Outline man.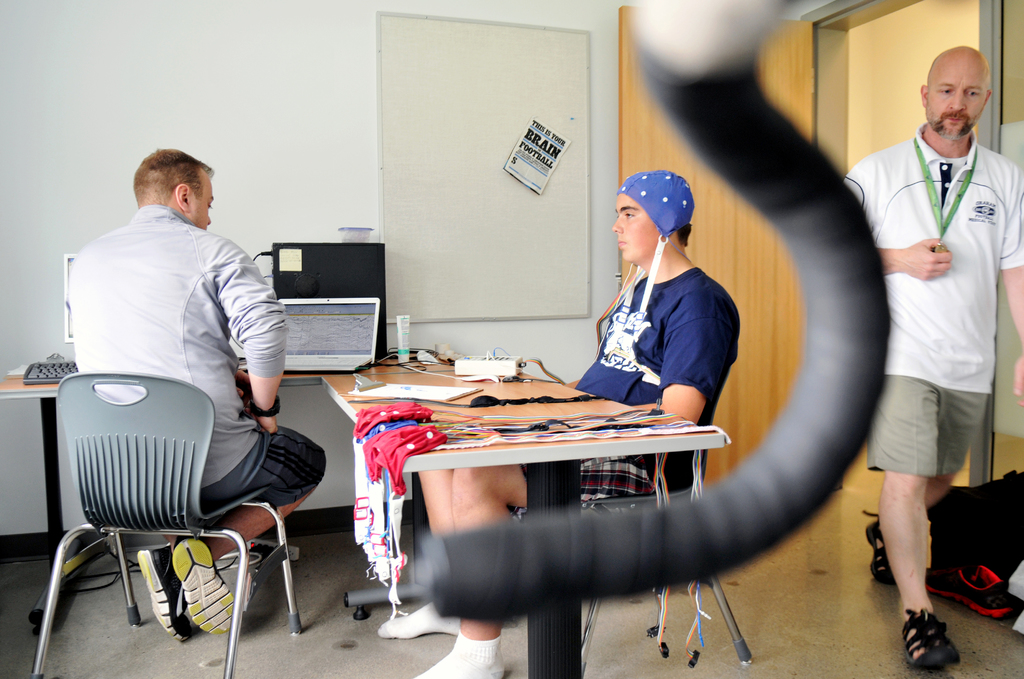
Outline: (65,149,326,641).
